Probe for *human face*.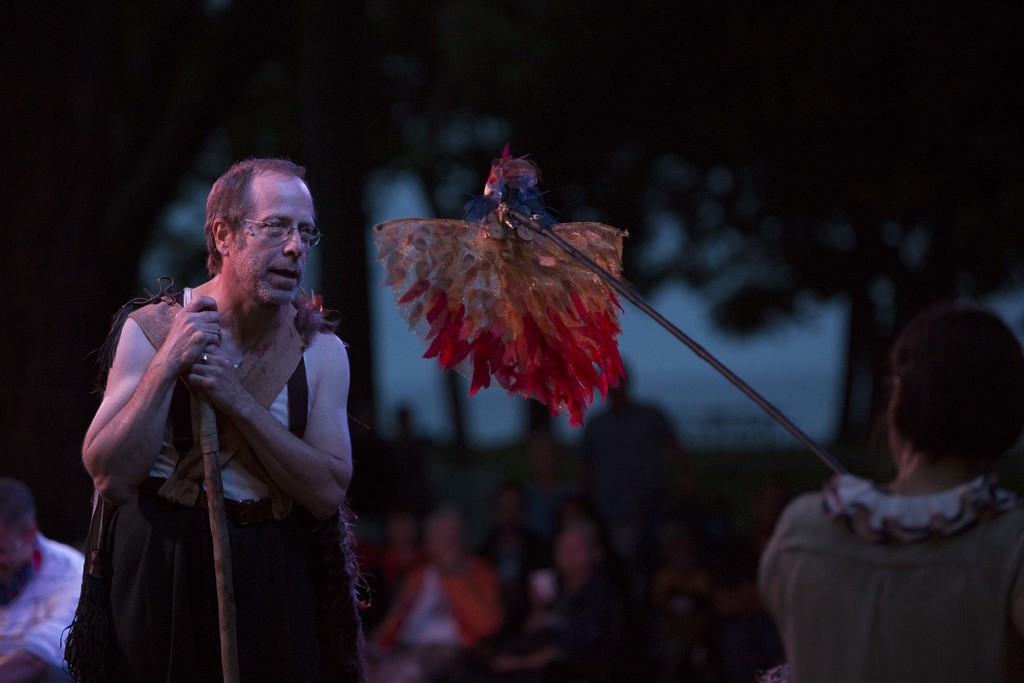
Probe result: (x1=561, y1=533, x2=584, y2=564).
